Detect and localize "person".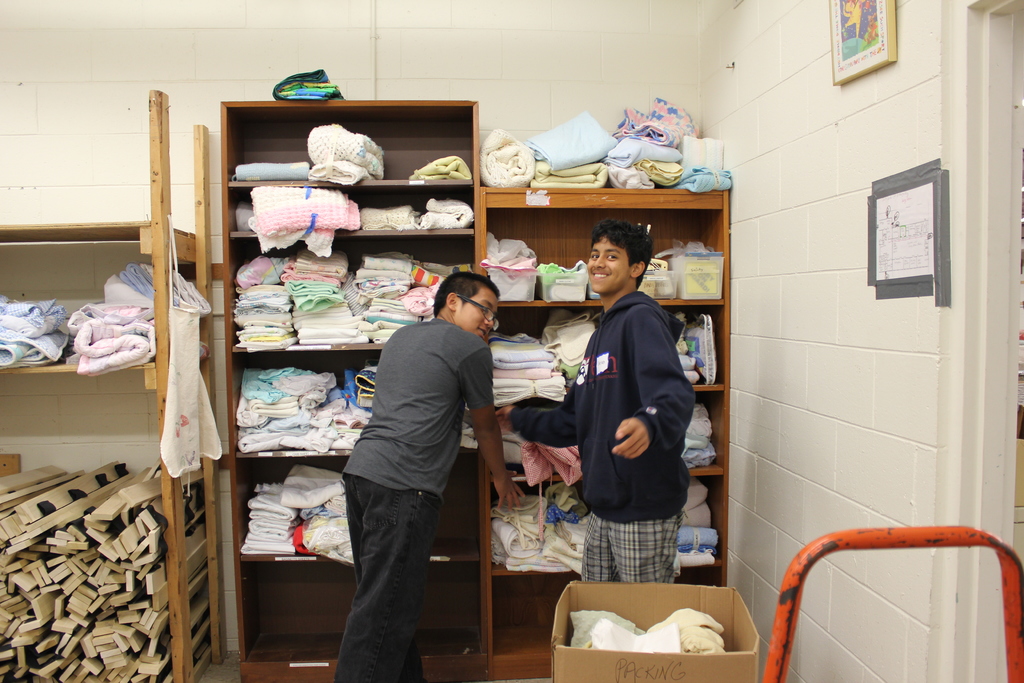
Localized at crop(330, 274, 523, 682).
